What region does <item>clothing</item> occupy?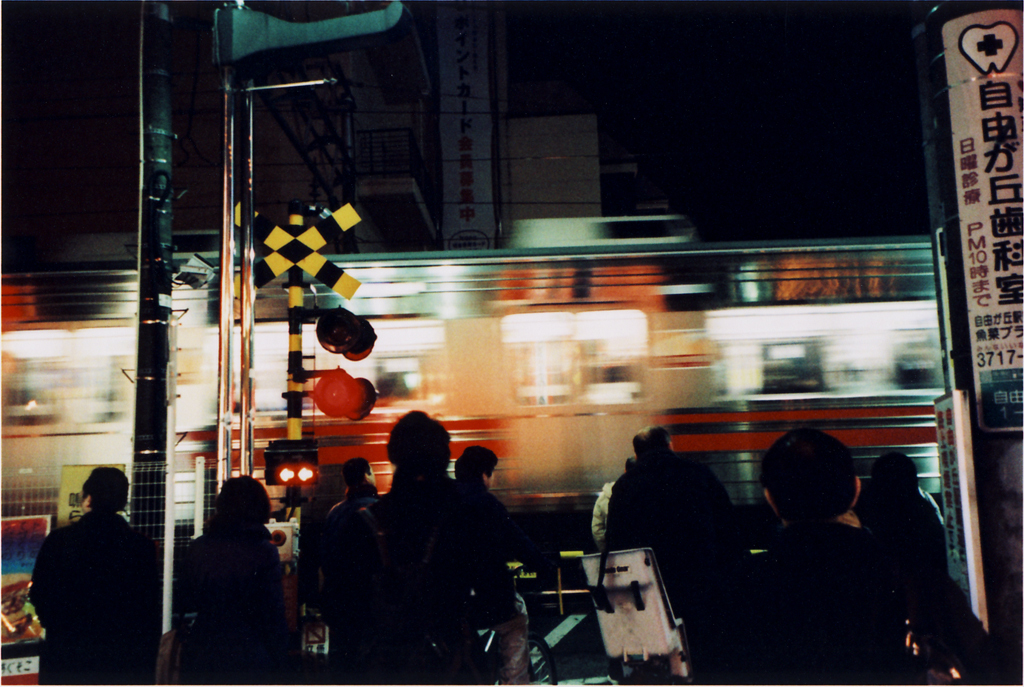
[left=27, top=463, right=160, bottom=684].
